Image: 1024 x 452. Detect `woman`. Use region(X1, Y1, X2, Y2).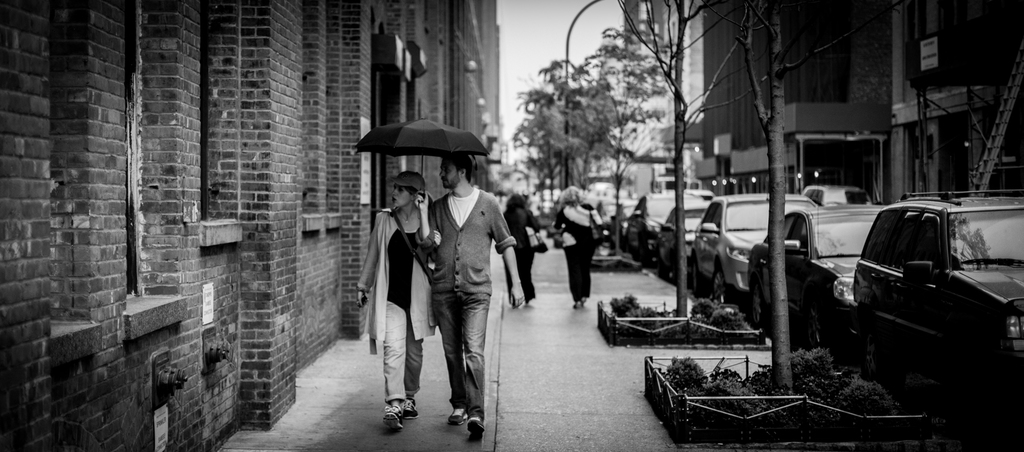
region(354, 169, 446, 433).
